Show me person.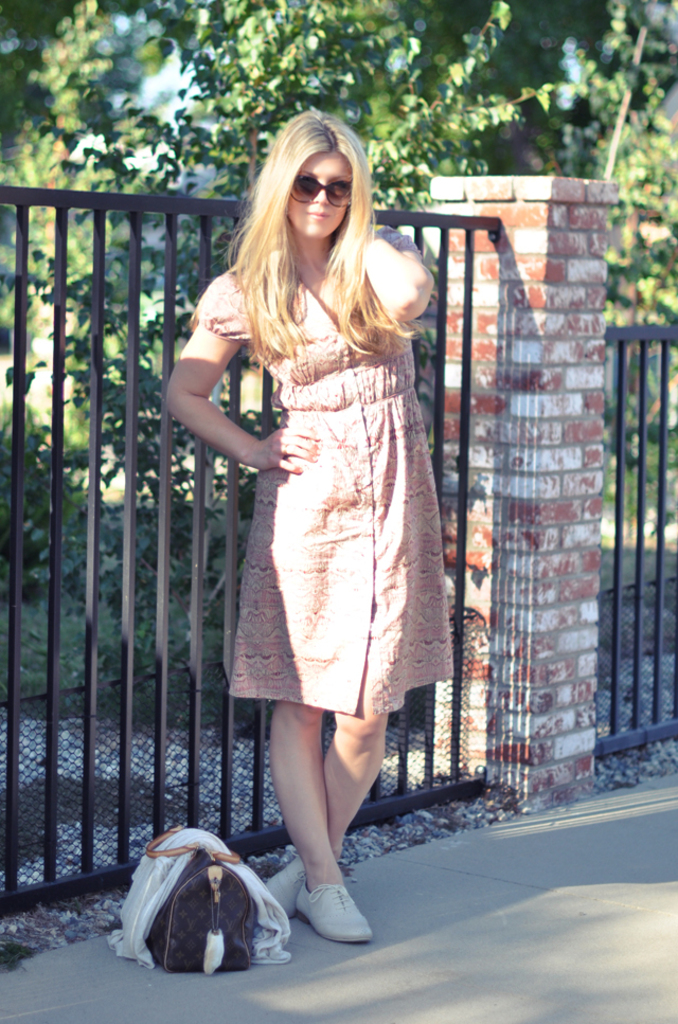
person is here: region(181, 131, 476, 955).
